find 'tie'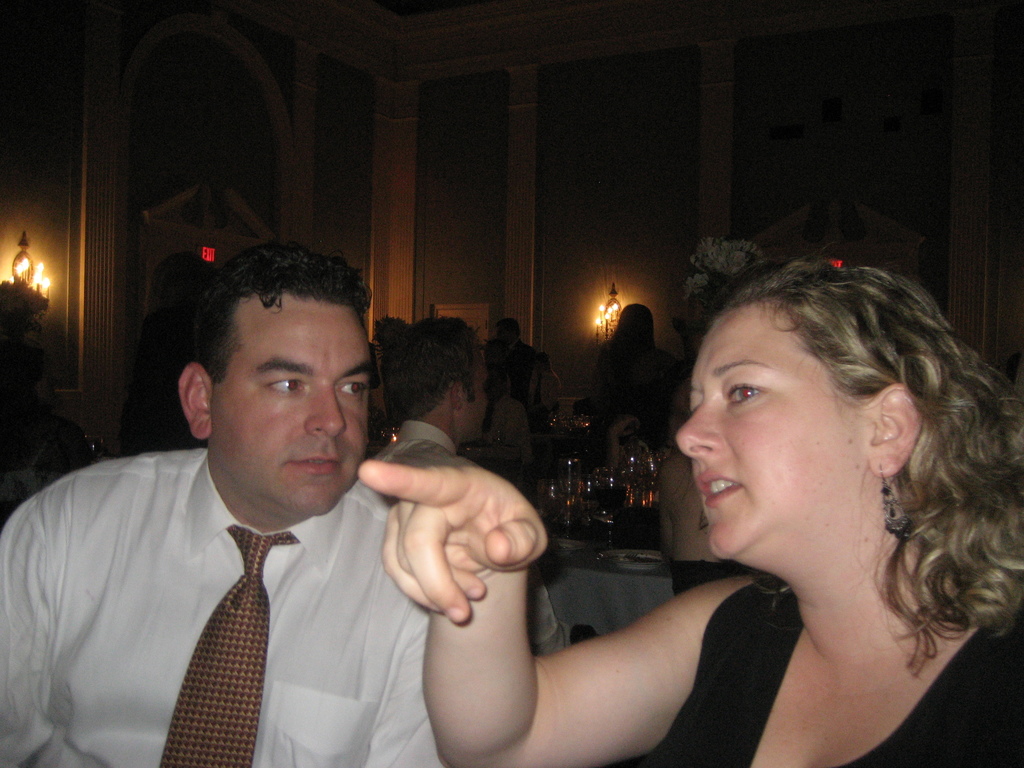
(157,520,303,767)
